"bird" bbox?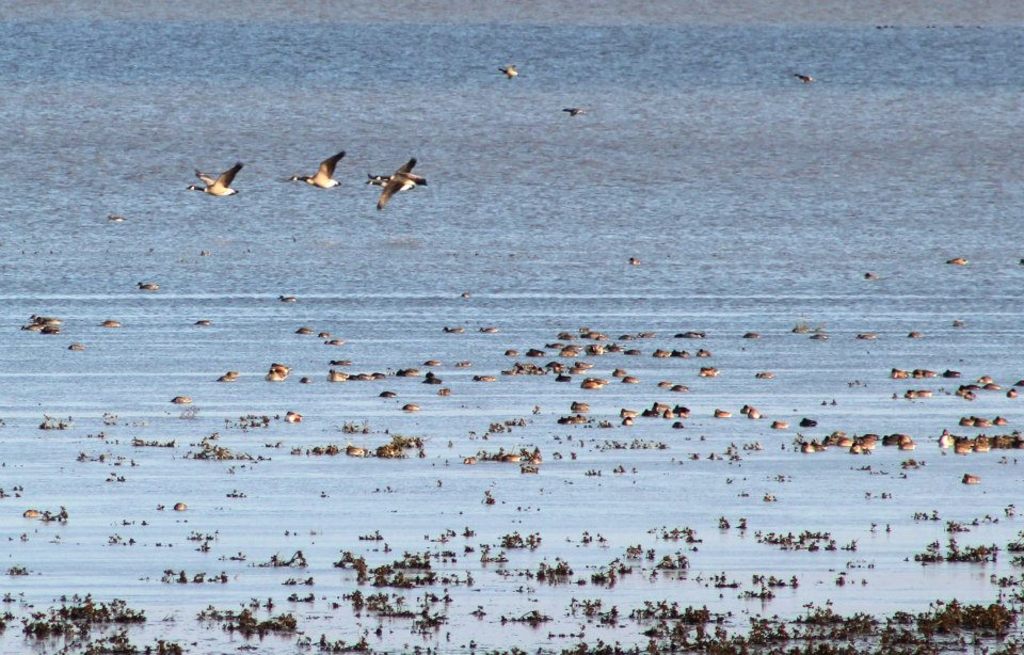
<box>799,418,818,432</box>
